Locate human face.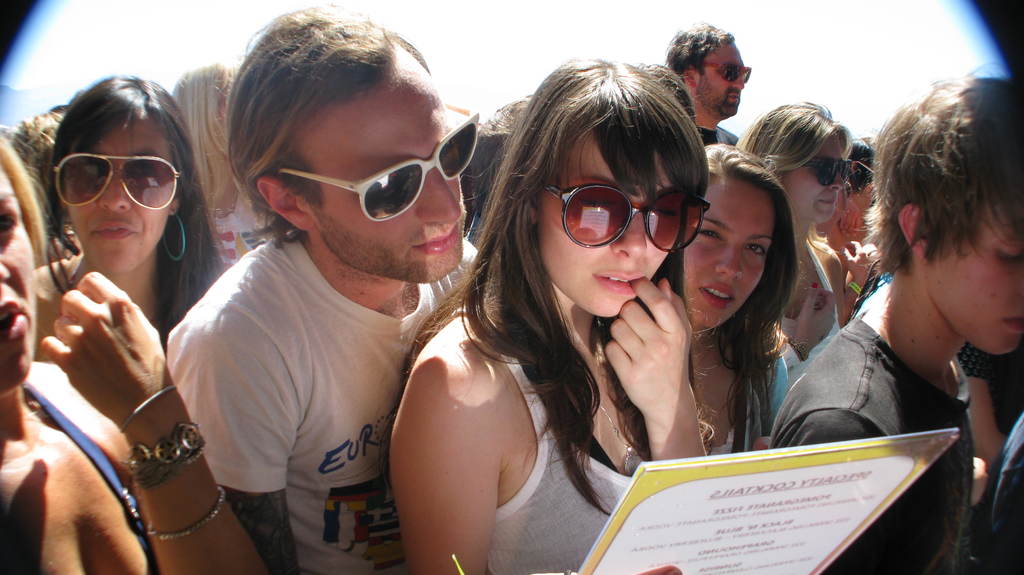
Bounding box: rect(682, 177, 779, 326).
